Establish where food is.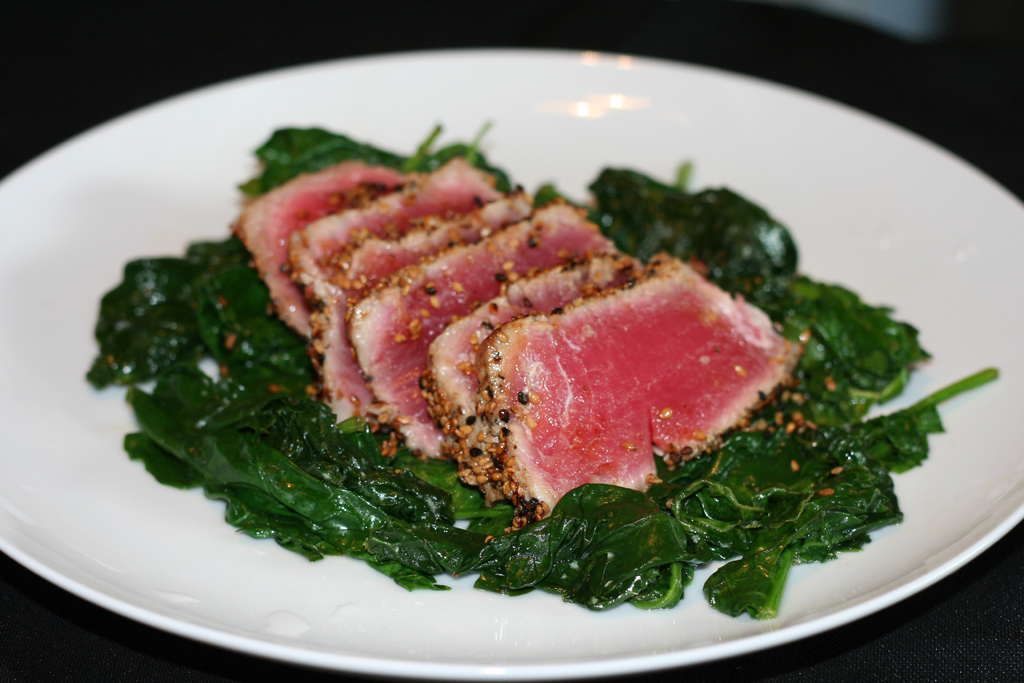
Established at box=[230, 157, 425, 341].
